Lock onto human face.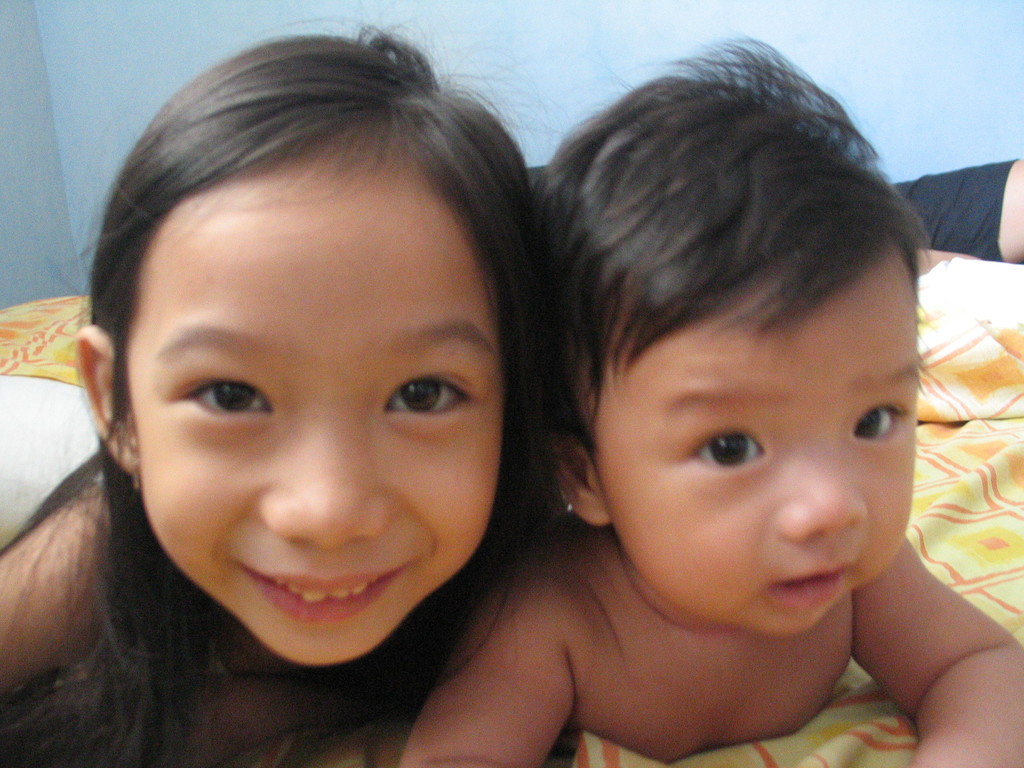
Locked: l=599, t=255, r=915, b=636.
